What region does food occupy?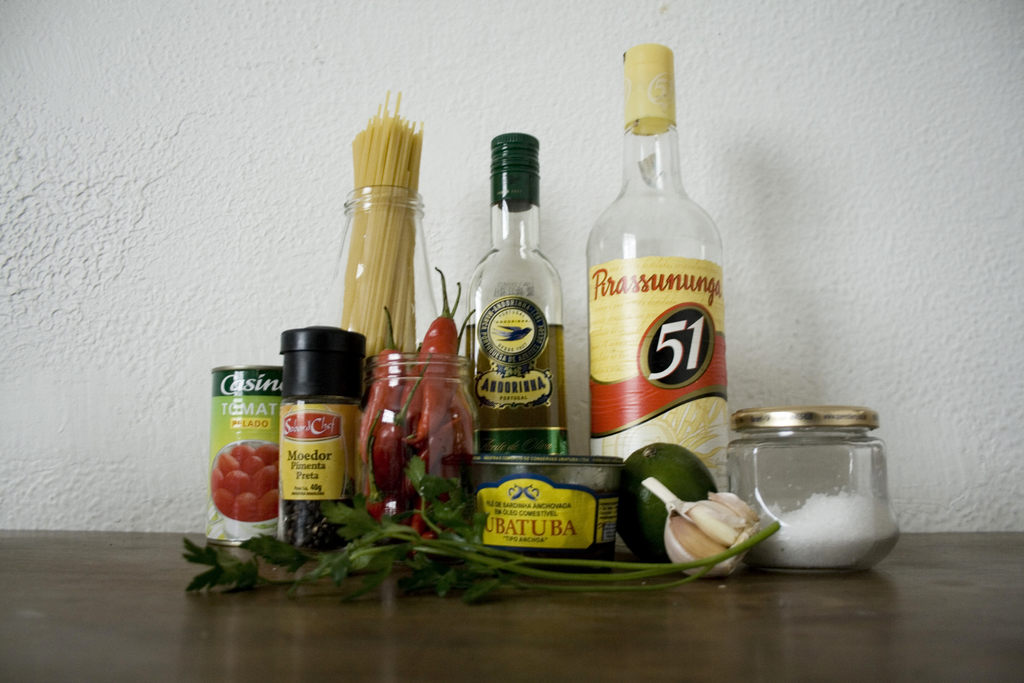
(216,452,241,473).
